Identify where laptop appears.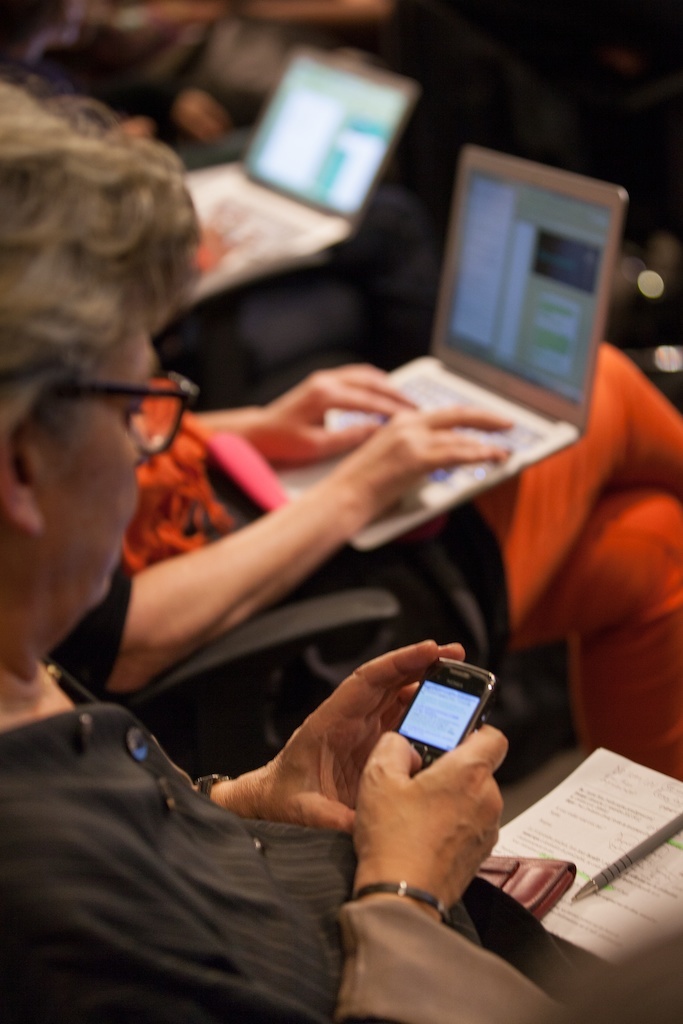
Appears at 196 33 437 263.
